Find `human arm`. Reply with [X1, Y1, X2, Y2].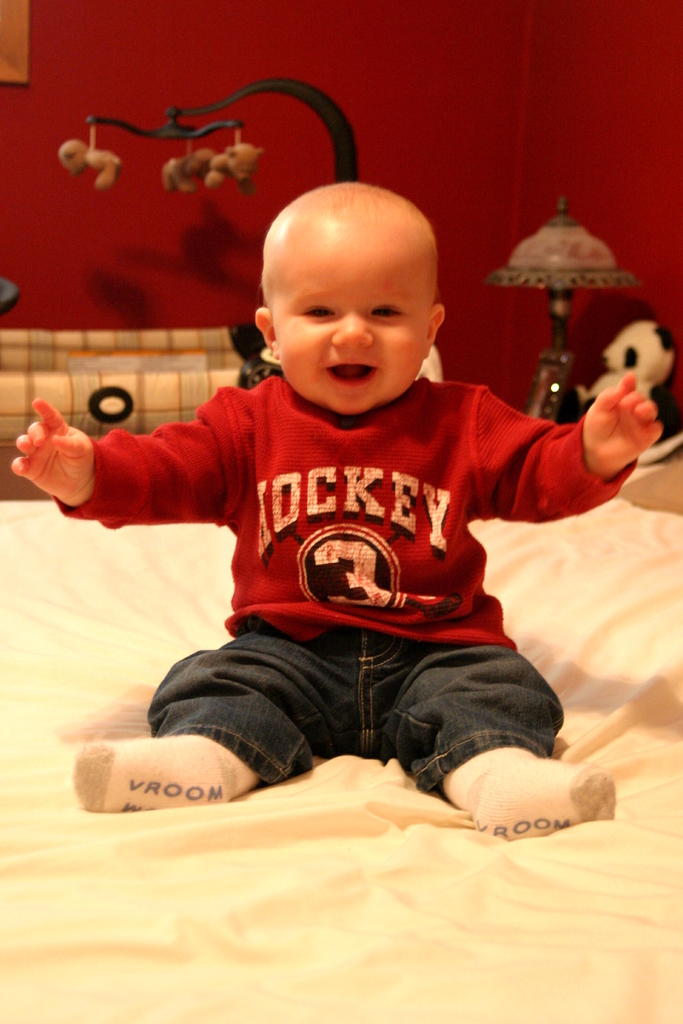
[518, 350, 679, 496].
